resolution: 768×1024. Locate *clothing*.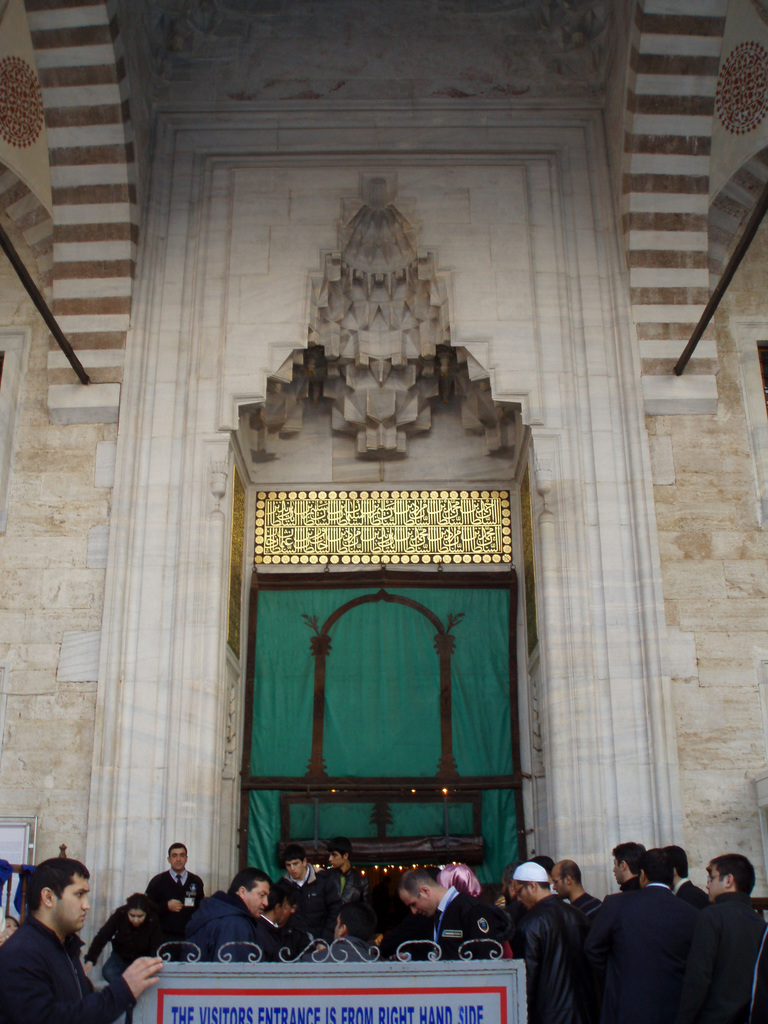
{"x1": 298, "y1": 875, "x2": 336, "y2": 938}.
